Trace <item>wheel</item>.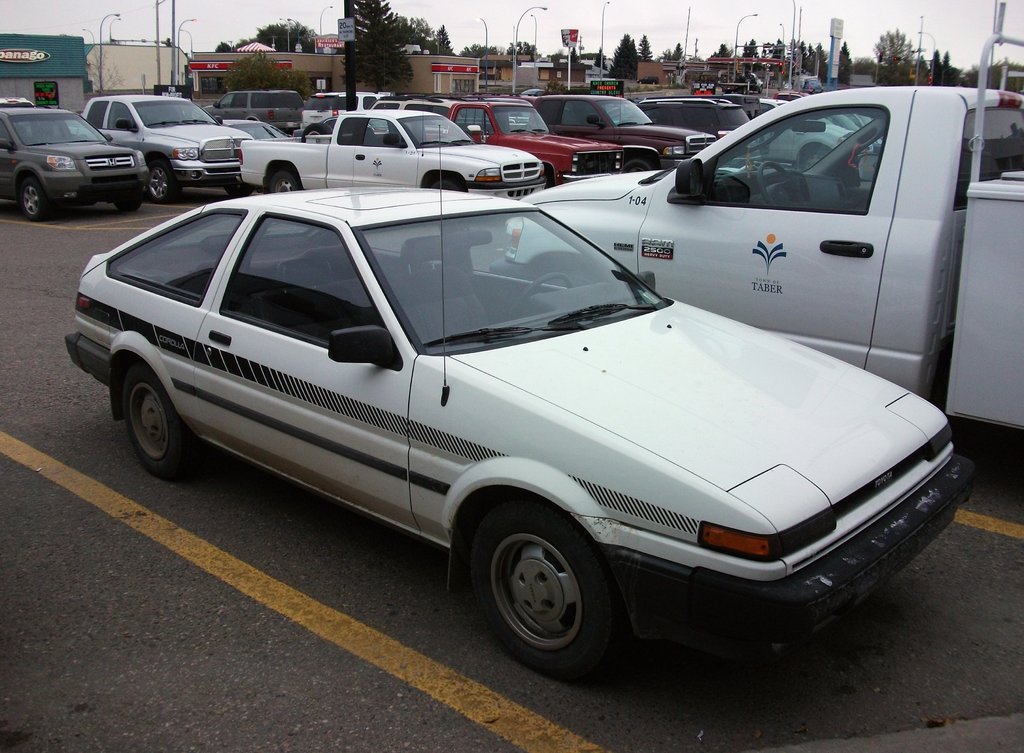
Traced to l=758, t=156, r=811, b=212.
